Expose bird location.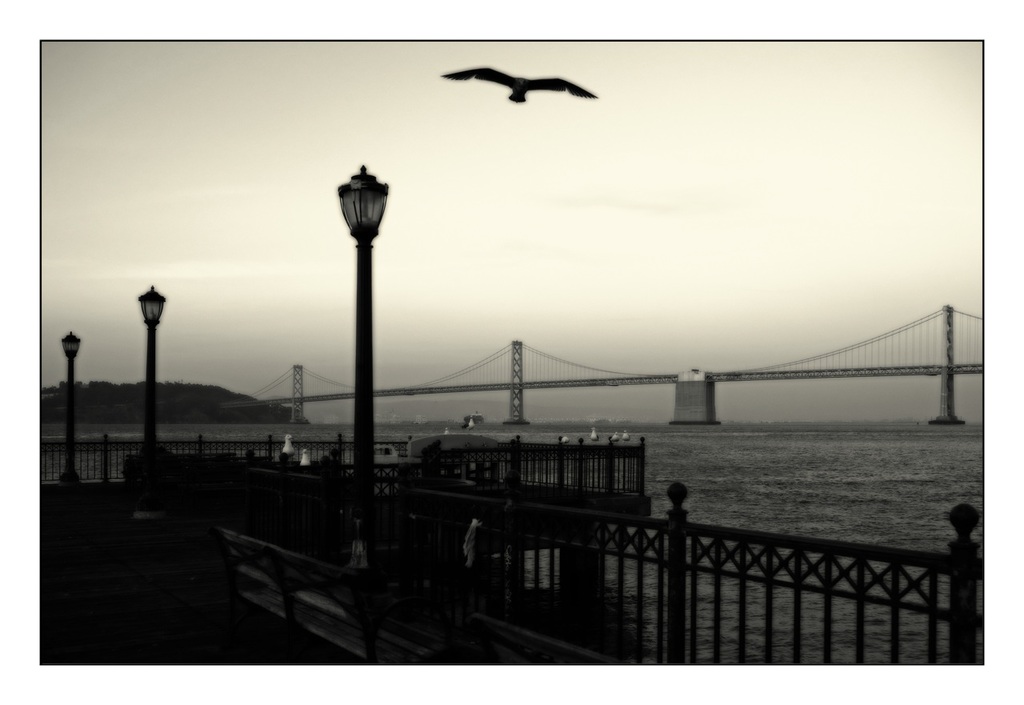
Exposed at (442, 61, 607, 102).
